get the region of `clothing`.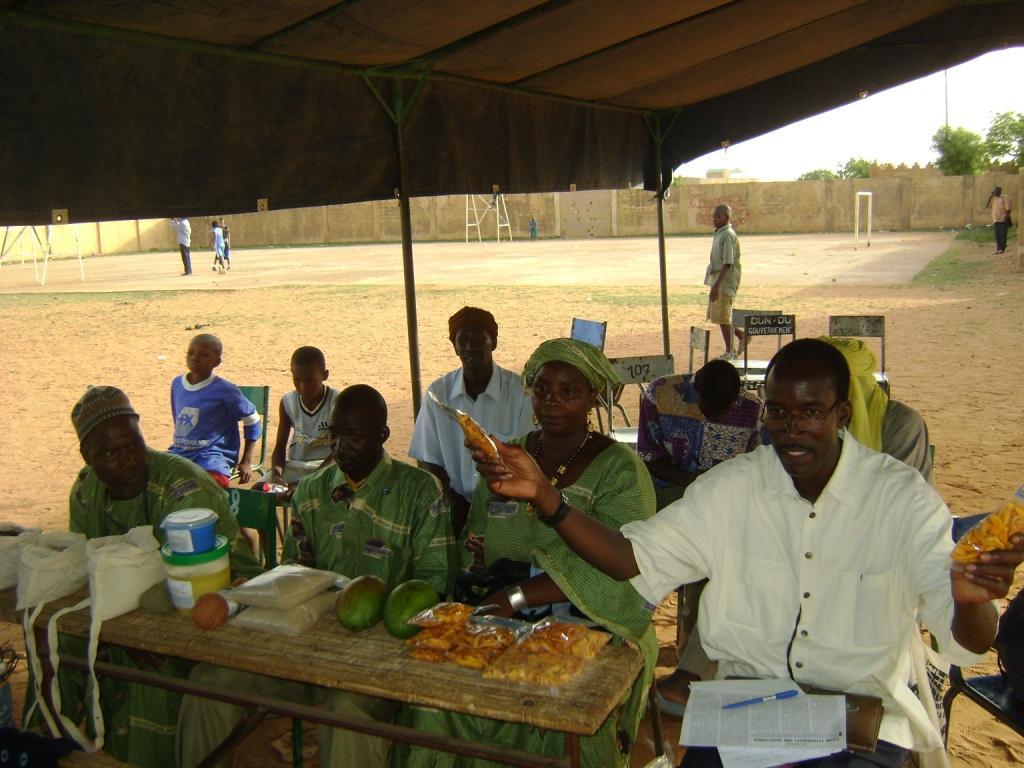
642, 376, 764, 509.
